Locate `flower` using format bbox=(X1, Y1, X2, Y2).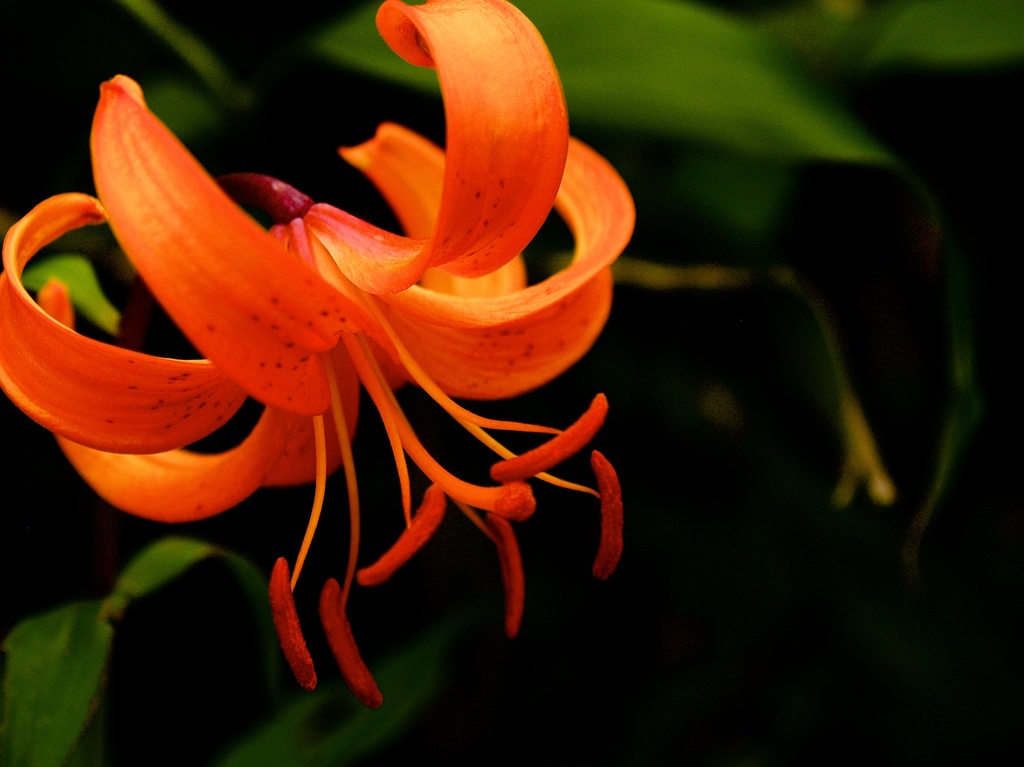
bbox=(0, 2, 636, 703).
